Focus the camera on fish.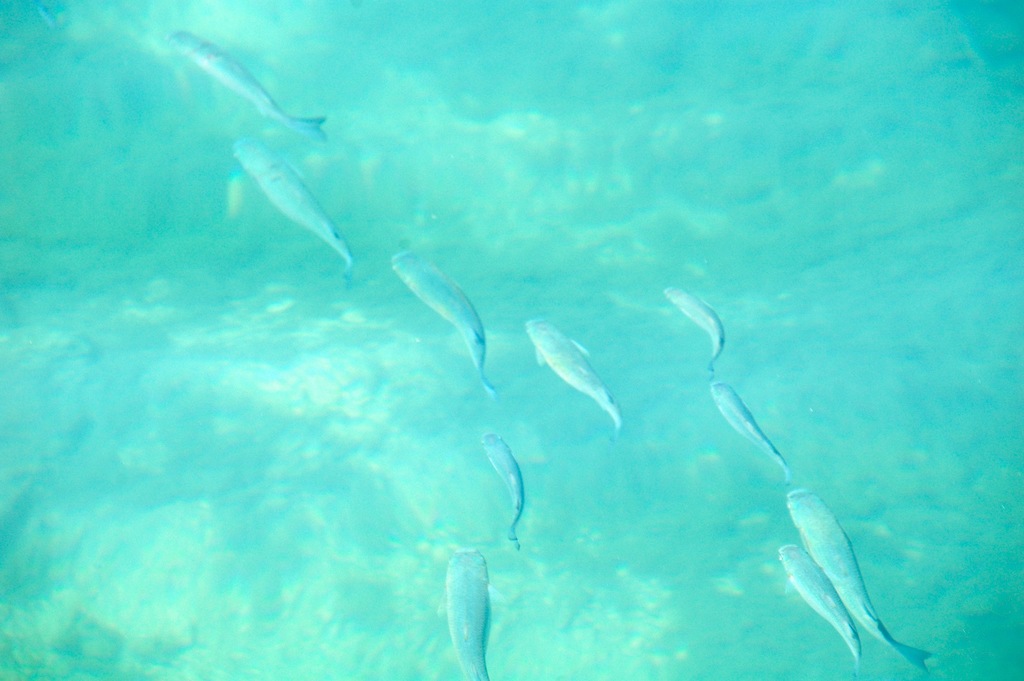
Focus region: <region>166, 28, 321, 141</region>.
